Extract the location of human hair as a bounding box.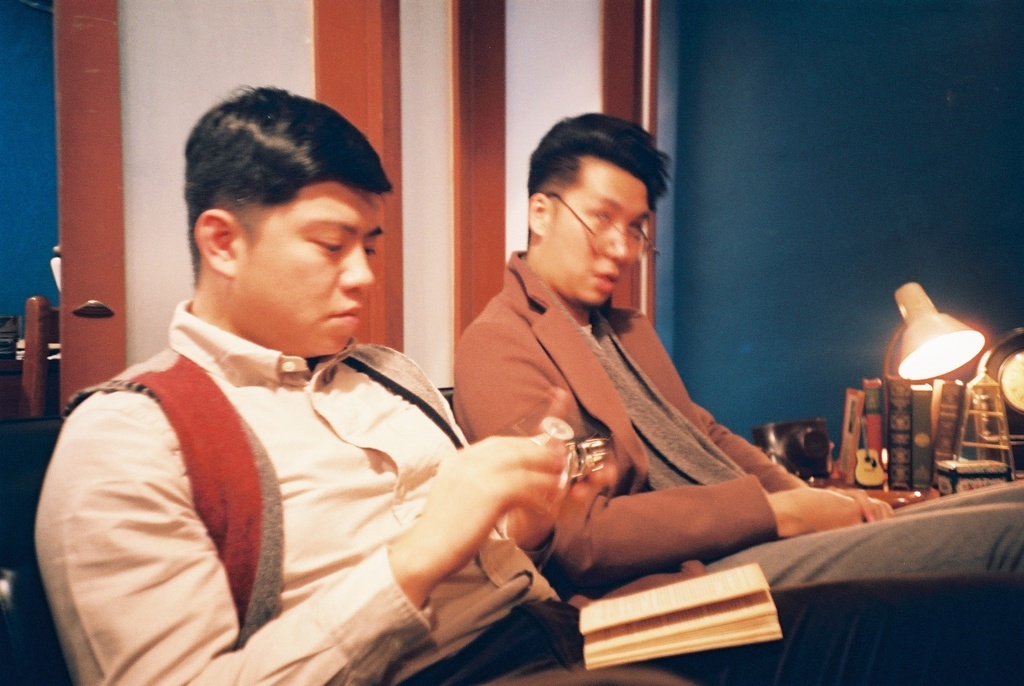
524,110,671,246.
